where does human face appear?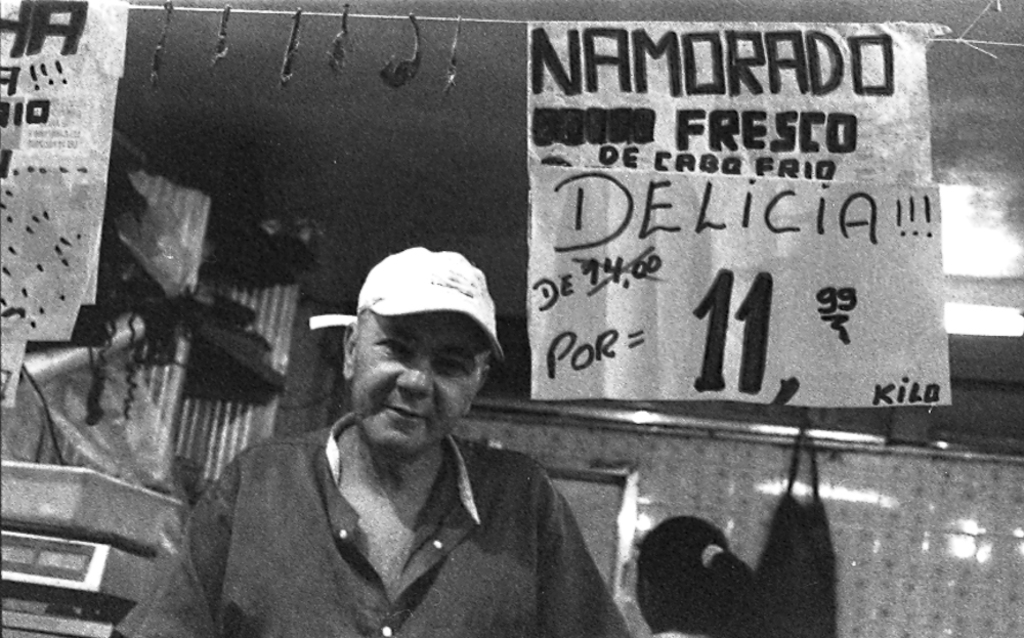
Appears at bbox(348, 308, 485, 455).
